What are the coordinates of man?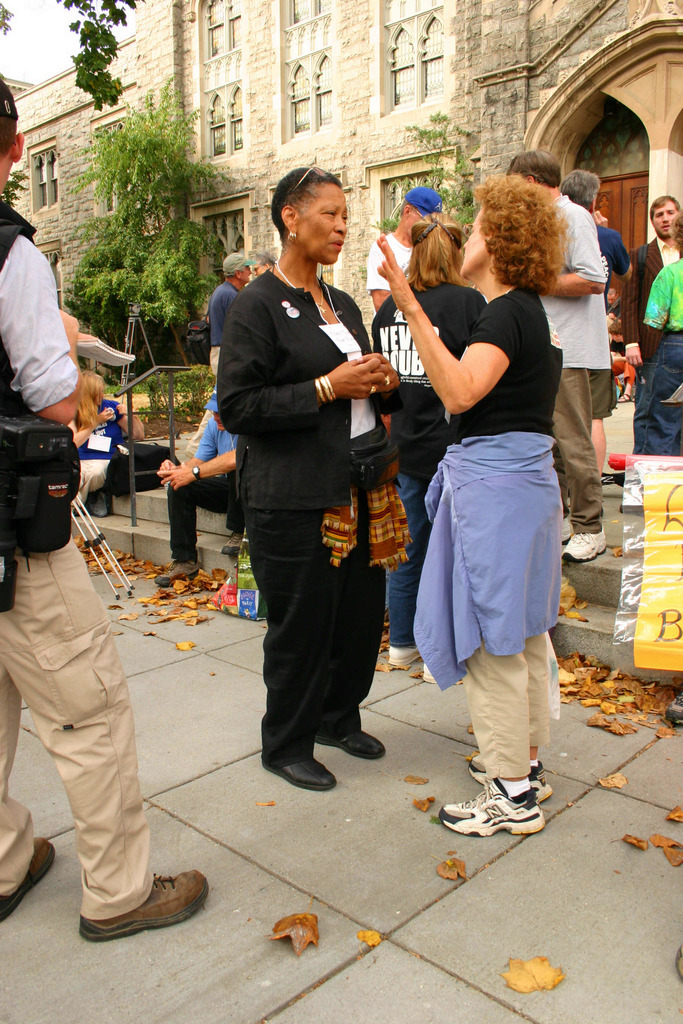
623:189:682:368.
